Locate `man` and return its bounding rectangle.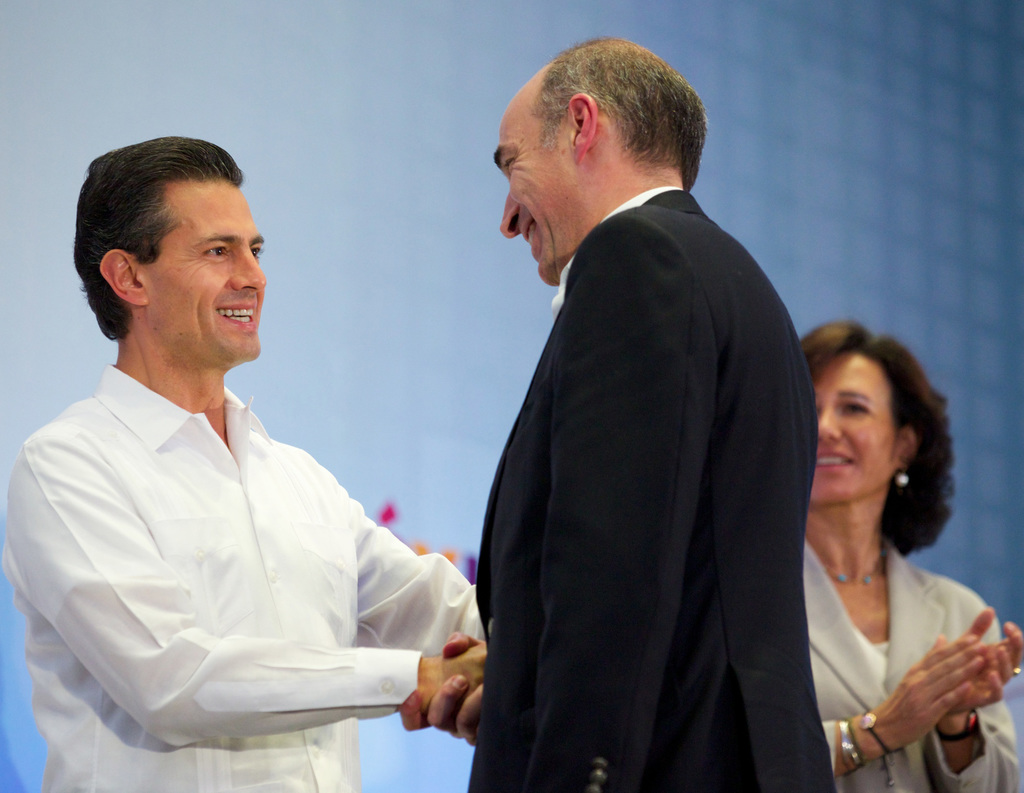
BBox(0, 134, 484, 791).
